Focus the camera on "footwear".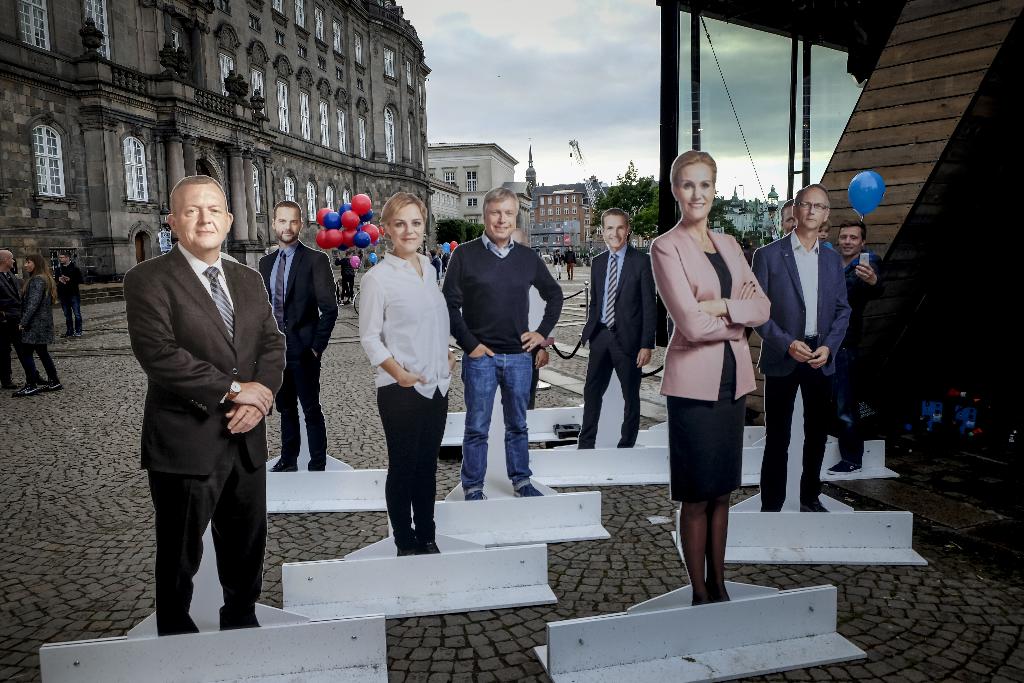
Focus region: <region>397, 544, 417, 557</region>.
